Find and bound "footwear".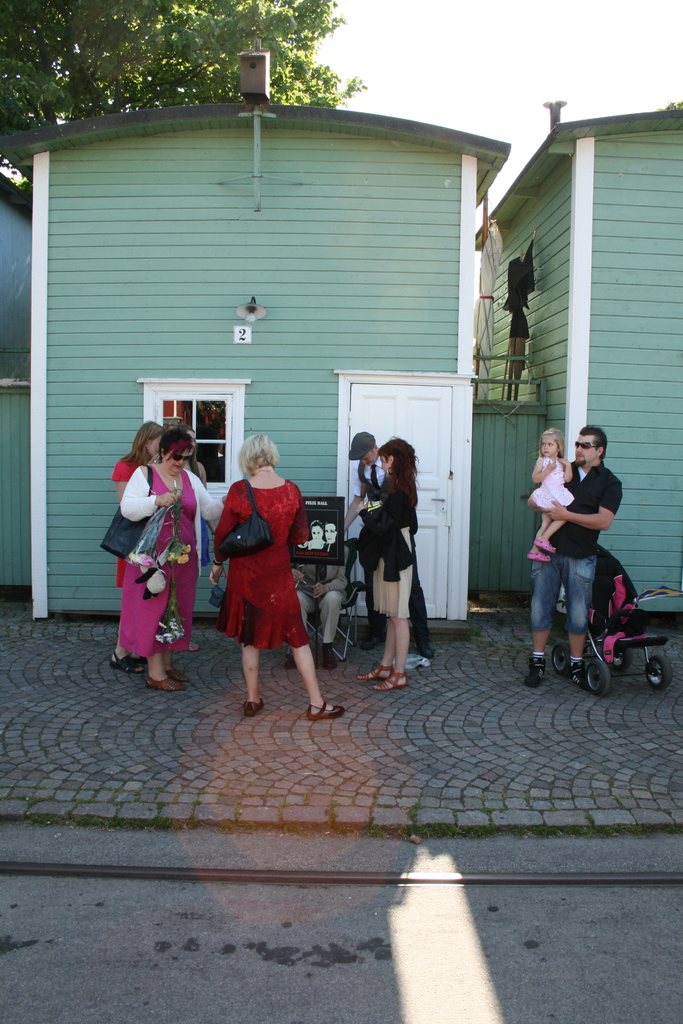
Bound: box(136, 671, 191, 696).
